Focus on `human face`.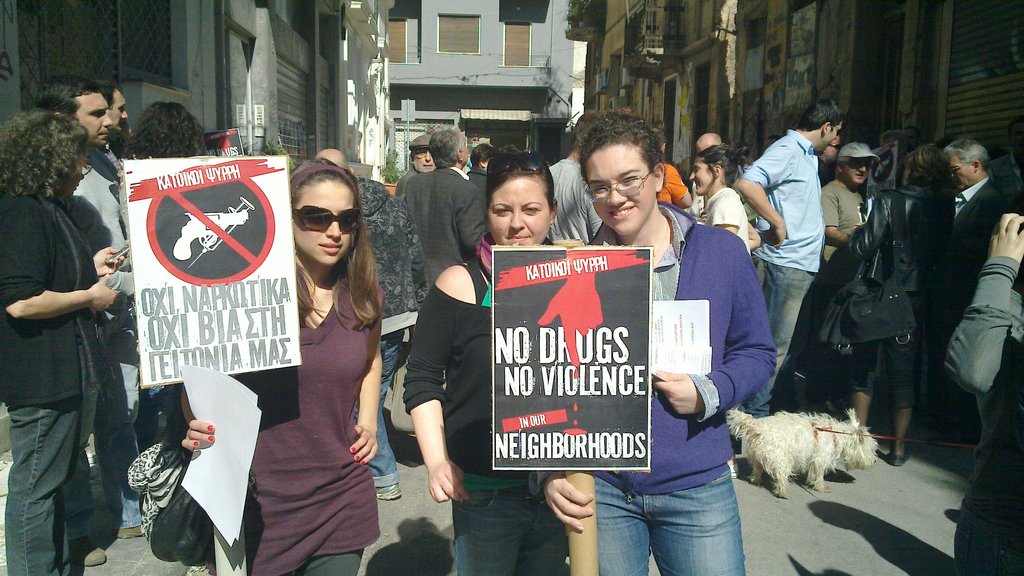
Focused at l=460, t=140, r=469, b=165.
